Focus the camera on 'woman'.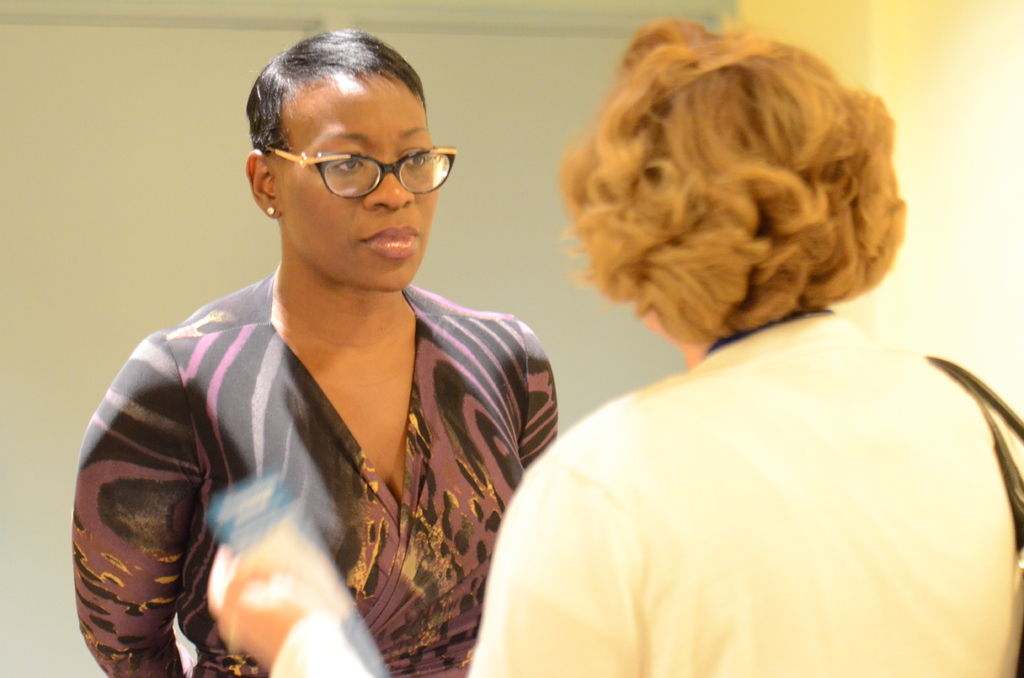
Focus region: Rect(212, 0, 1018, 677).
